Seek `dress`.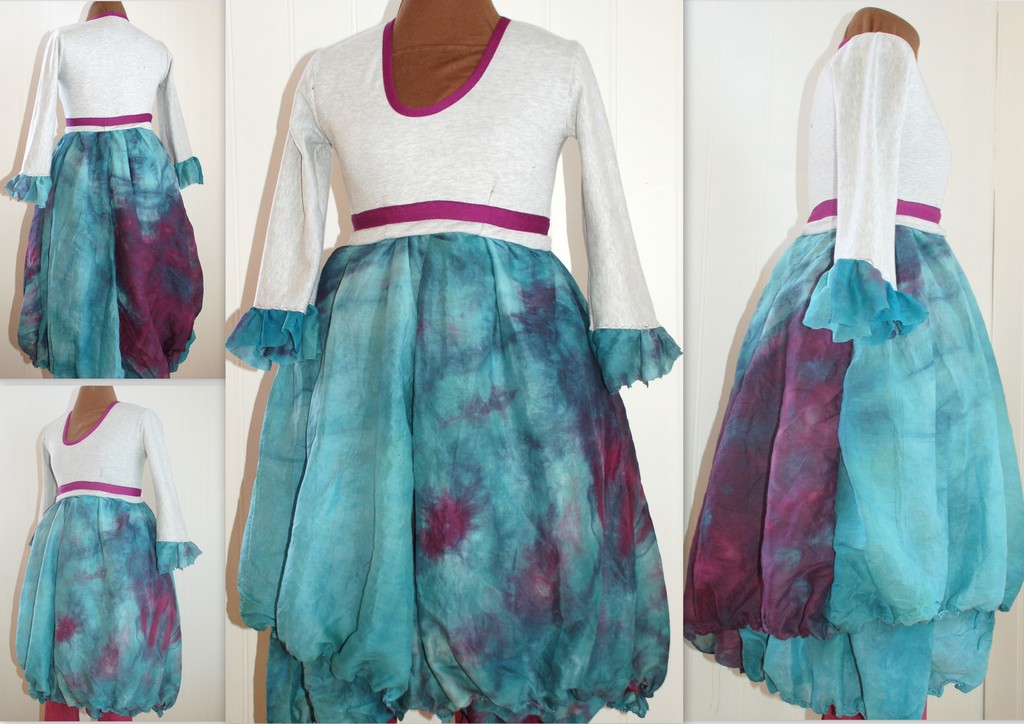
region(4, 12, 208, 378).
